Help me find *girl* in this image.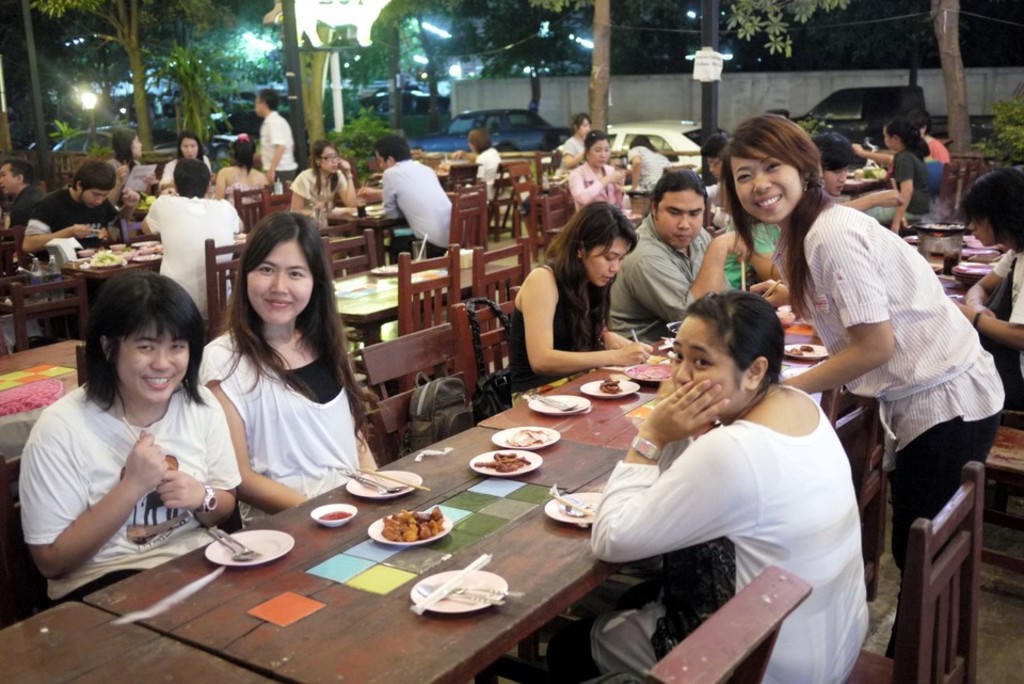
Found it: bbox(719, 113, 1006, 658).
